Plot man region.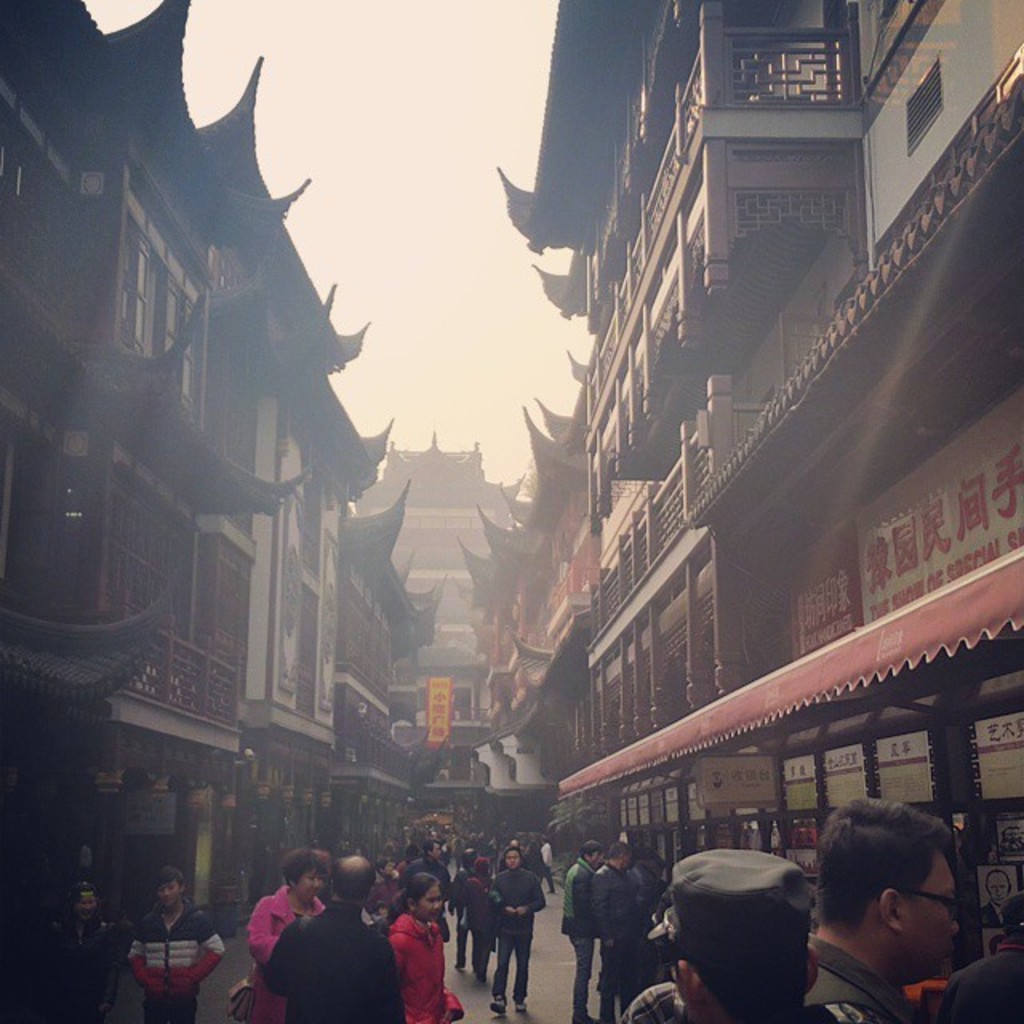
Plotted at BBox(589, 840, 632, 1022).
